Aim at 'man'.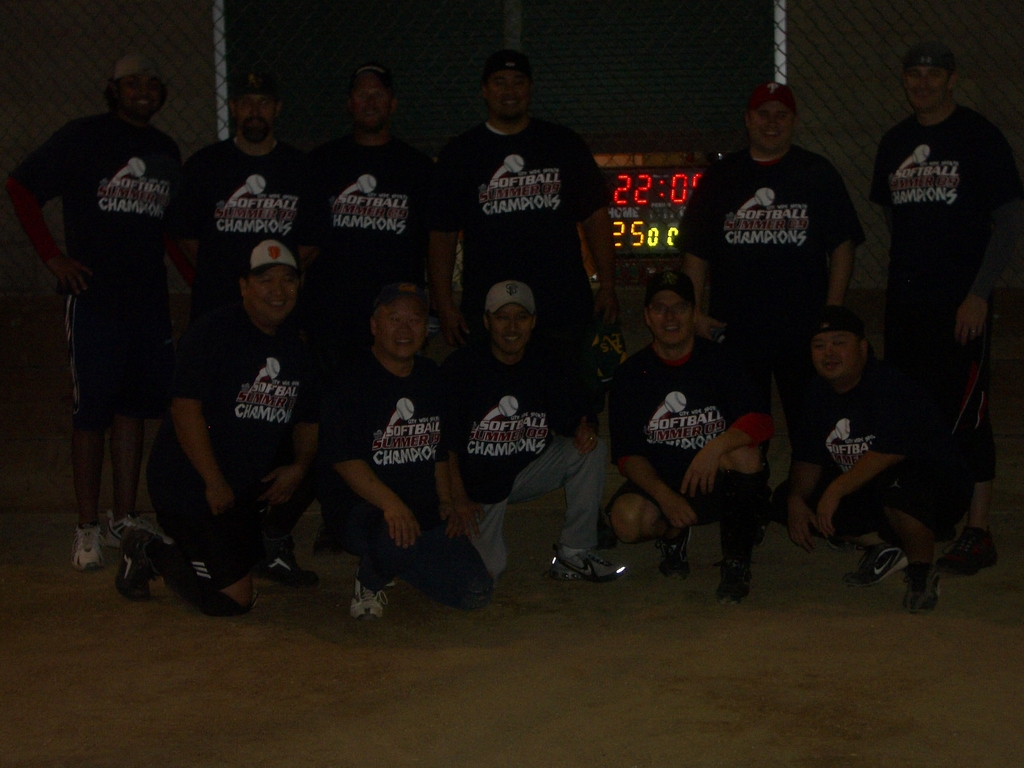
Aimed at <bbox>176, 59, 319, 308</bbox>.
